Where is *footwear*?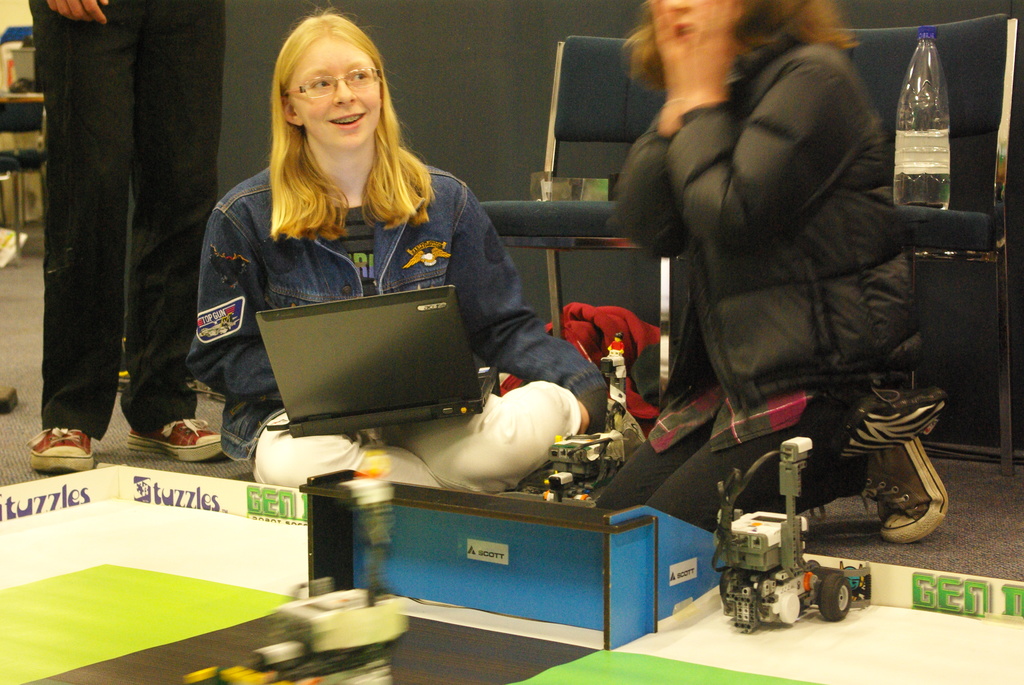
bbox=(856, 434, 945, 548).
